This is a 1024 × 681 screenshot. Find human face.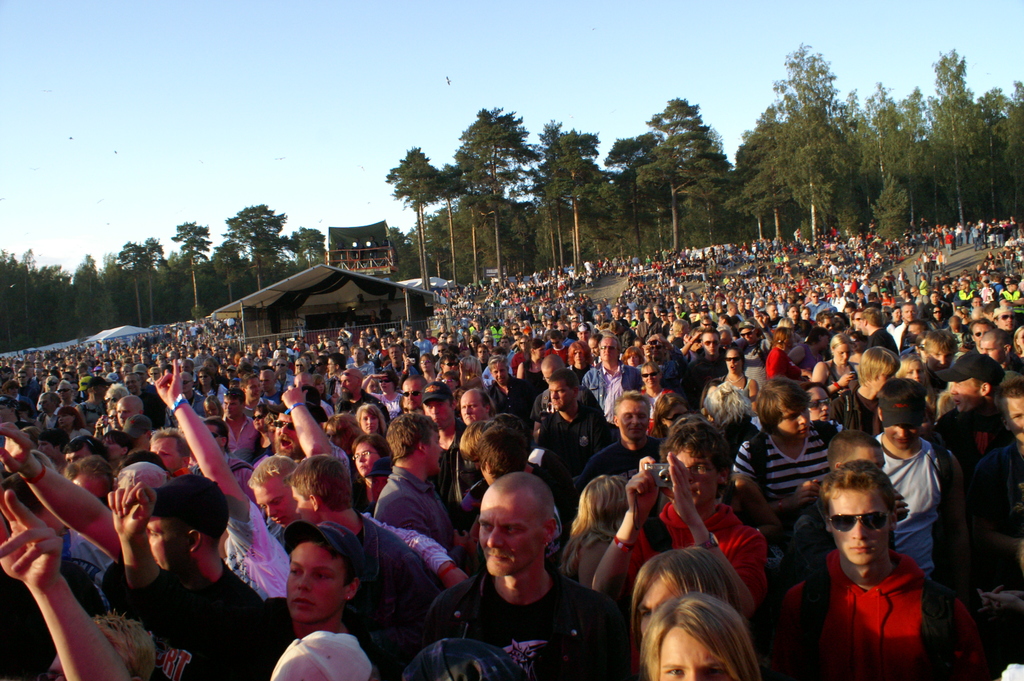
Bounding box: select_region(246, 379, 262, 399).
